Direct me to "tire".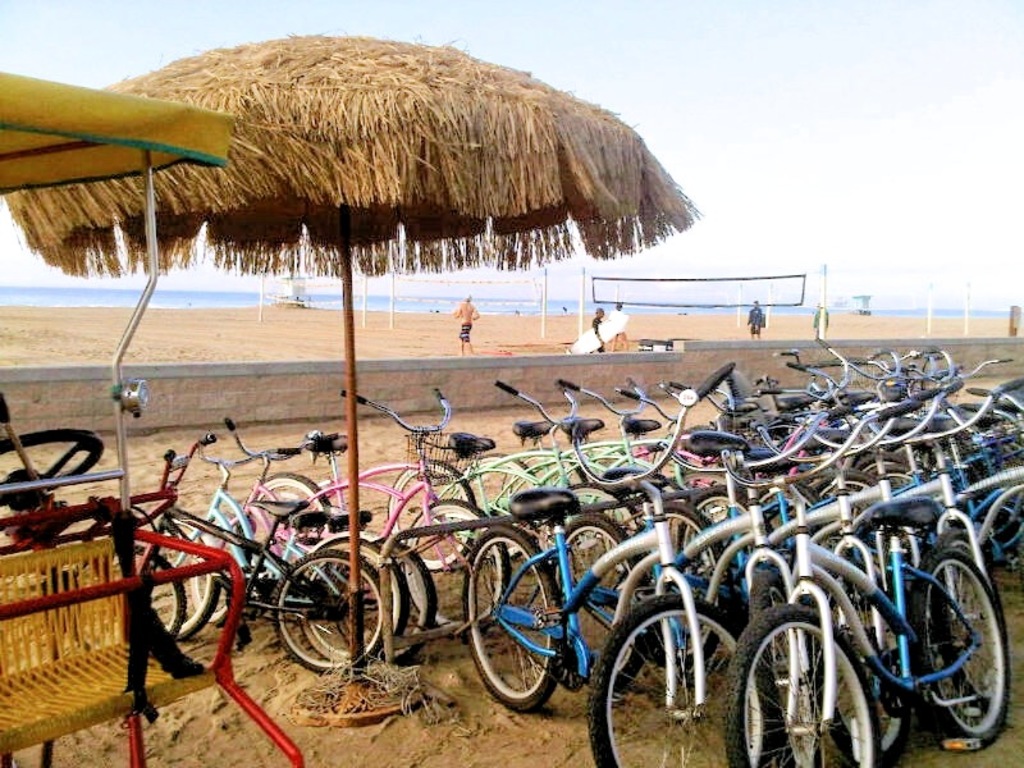
Direction: box=[910, 544, 1011, 744].
